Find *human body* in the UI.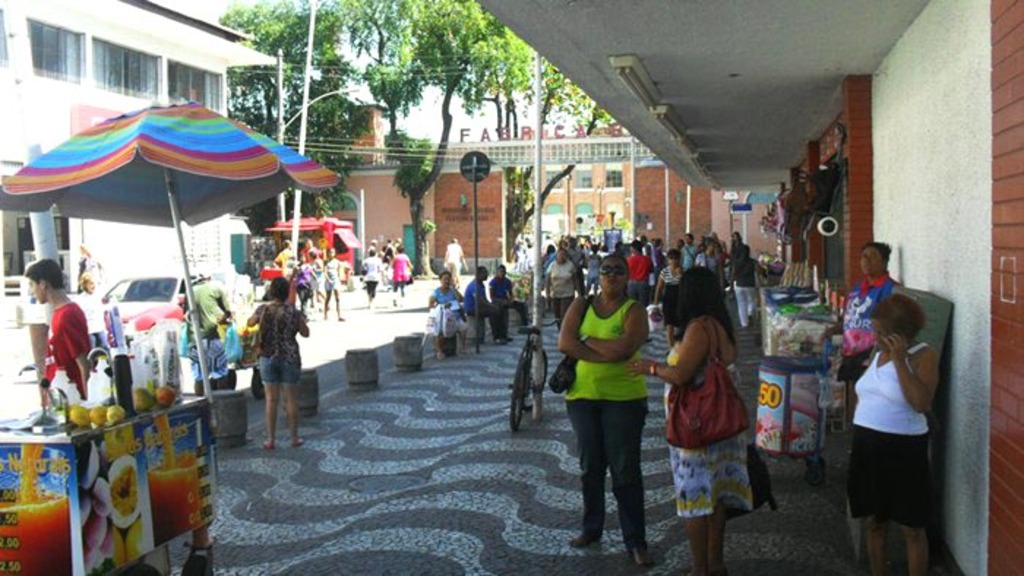
UI element at [28,260,88,396].
